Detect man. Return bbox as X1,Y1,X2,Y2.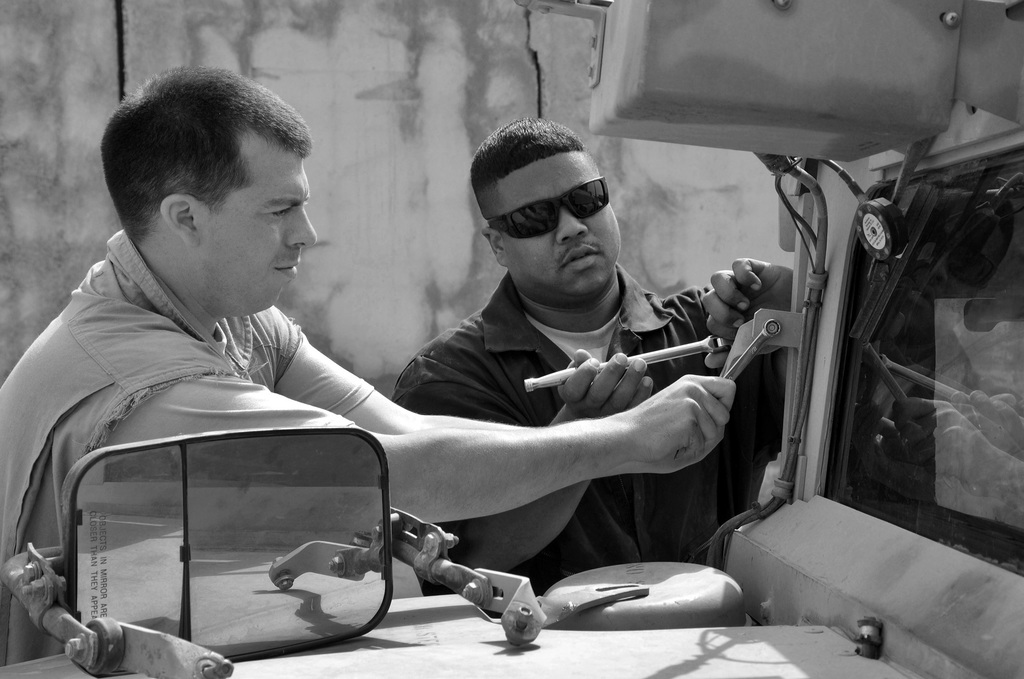
392,113,803,601.
